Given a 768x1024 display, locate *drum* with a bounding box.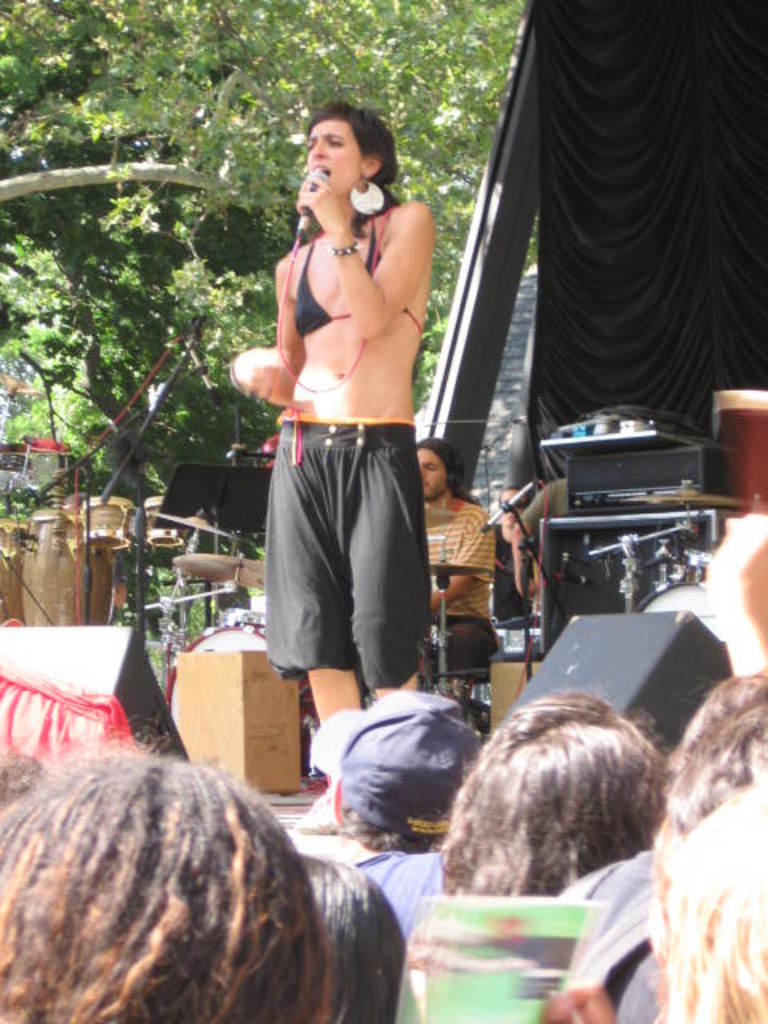
Located: [21,498,115,664].
